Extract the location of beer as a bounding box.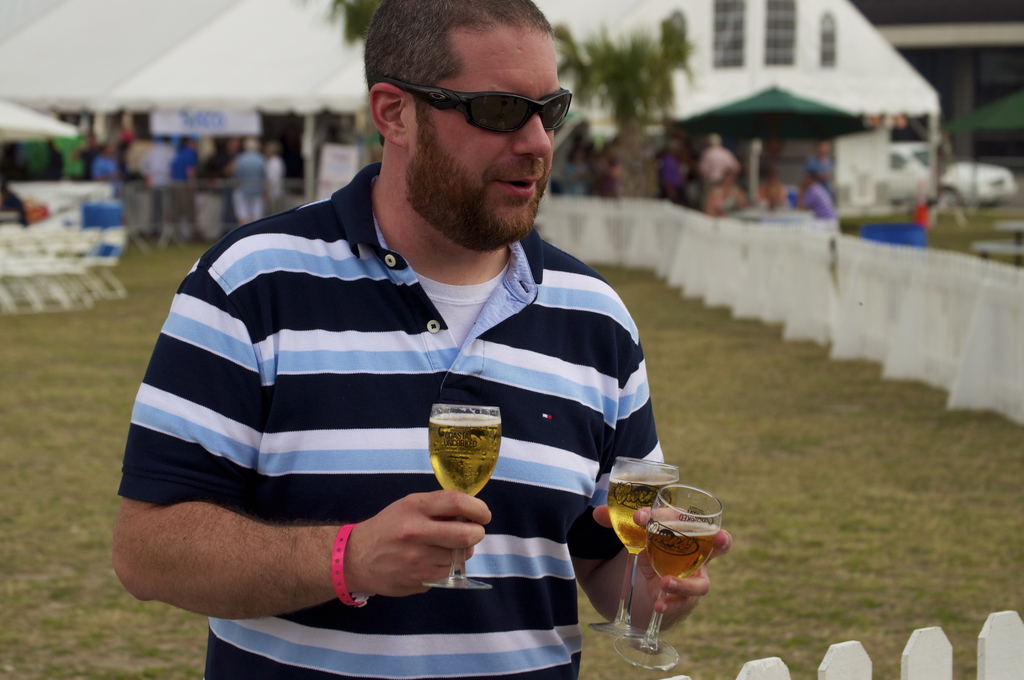
select_region(429, 411, 502, 492).
